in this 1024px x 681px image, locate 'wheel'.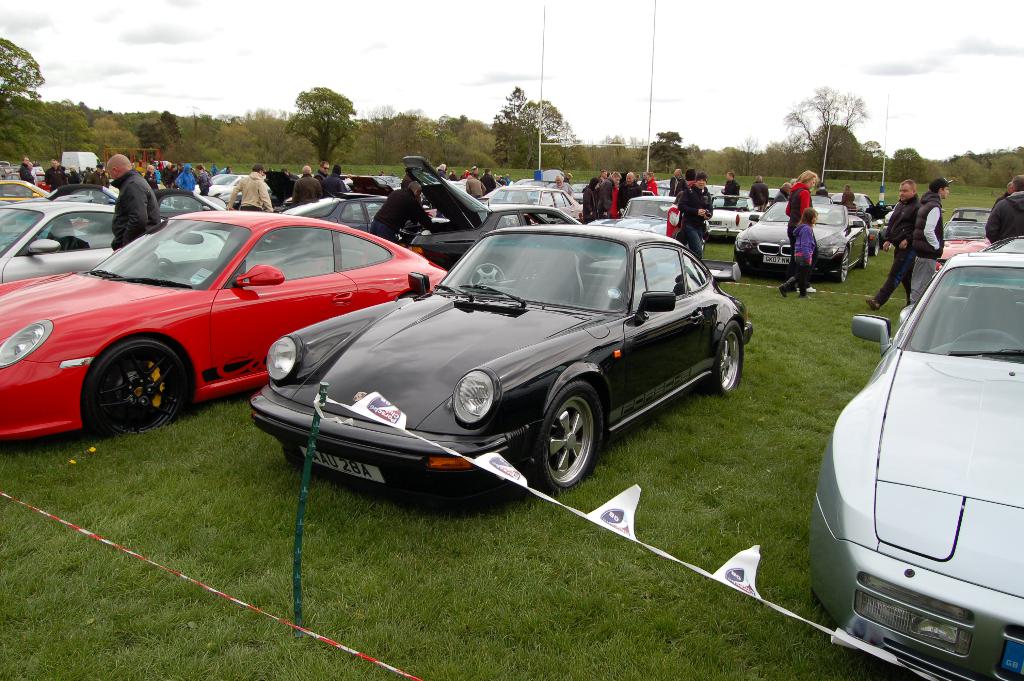
Bounding box: 527:382:604:494.
